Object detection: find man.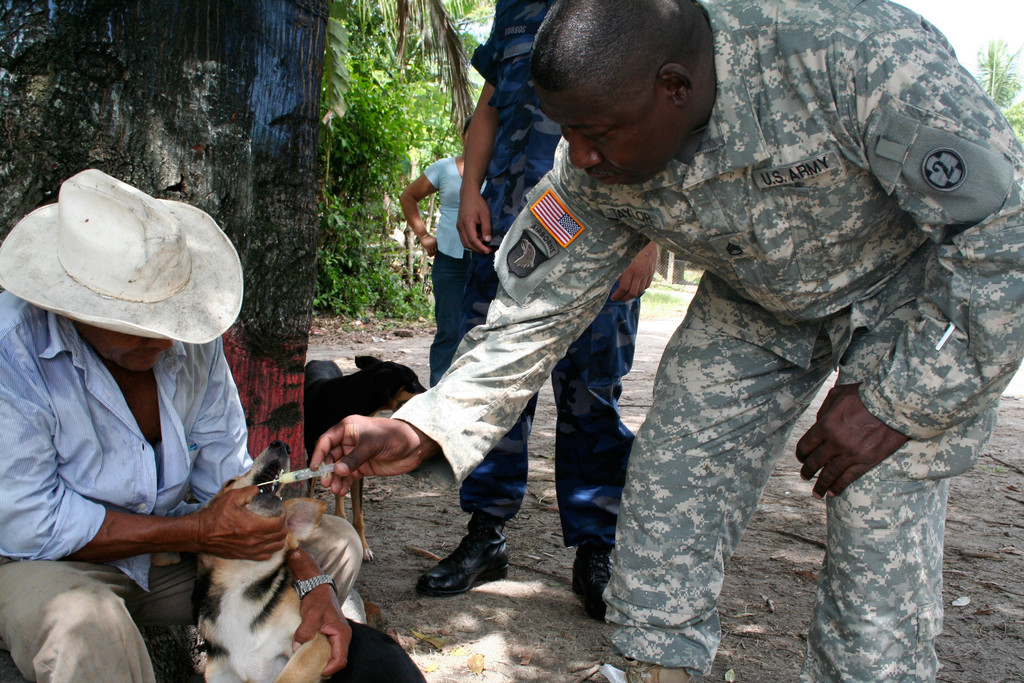
pyautogui.locateOnScreen(463, 0, 666, 631).
